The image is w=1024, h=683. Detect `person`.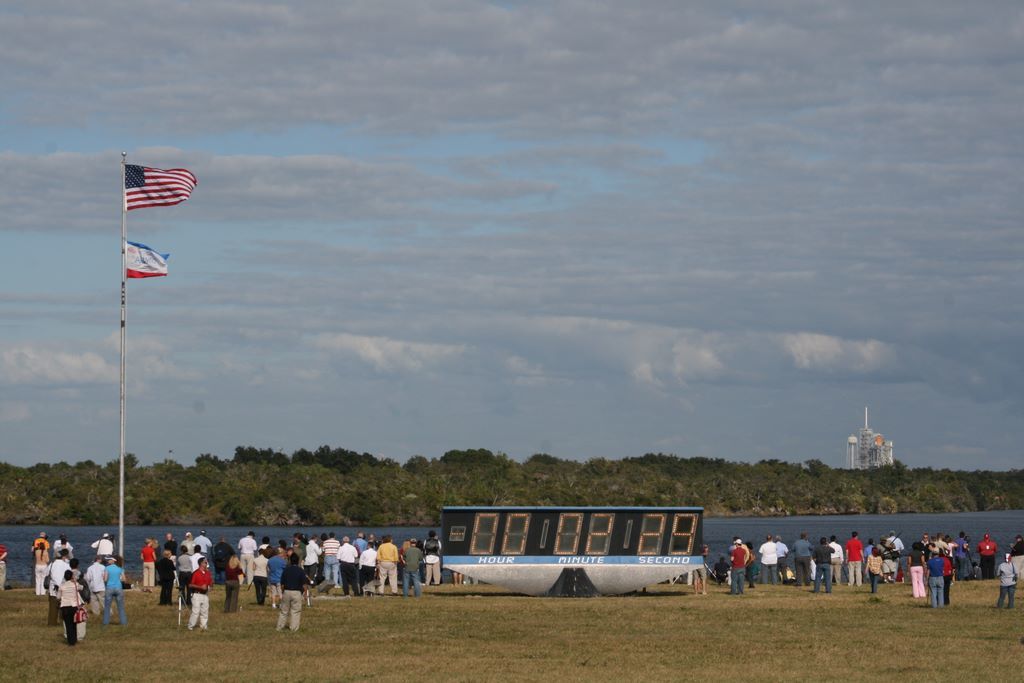
Detection: 311 536 325 578.
